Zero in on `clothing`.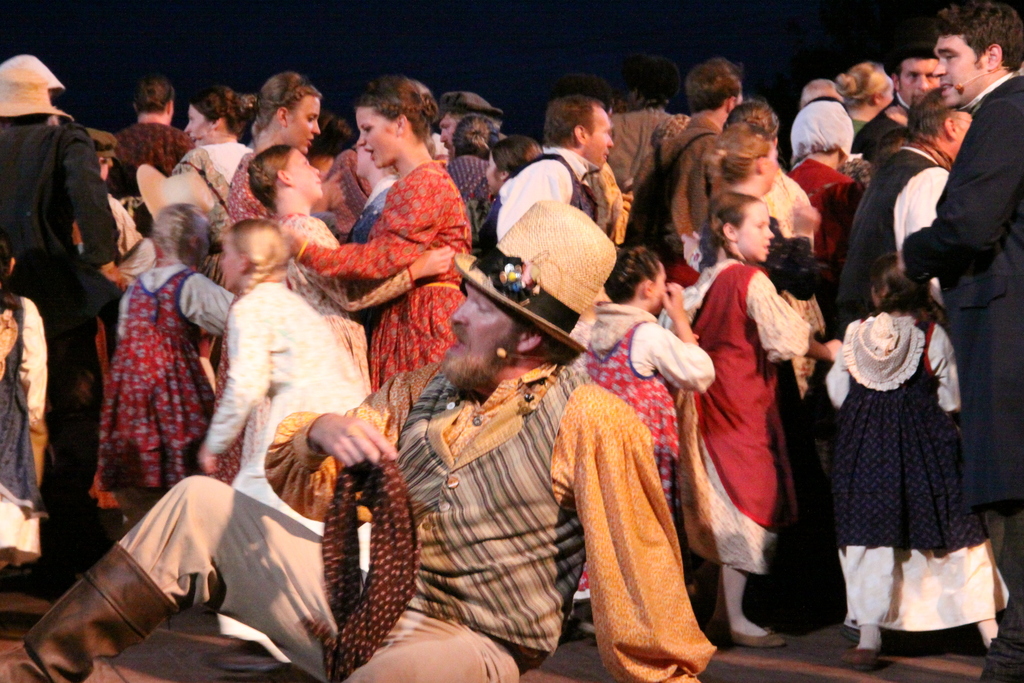
Zeroed in: (left=699, top=217, right=830, bottom=641).
